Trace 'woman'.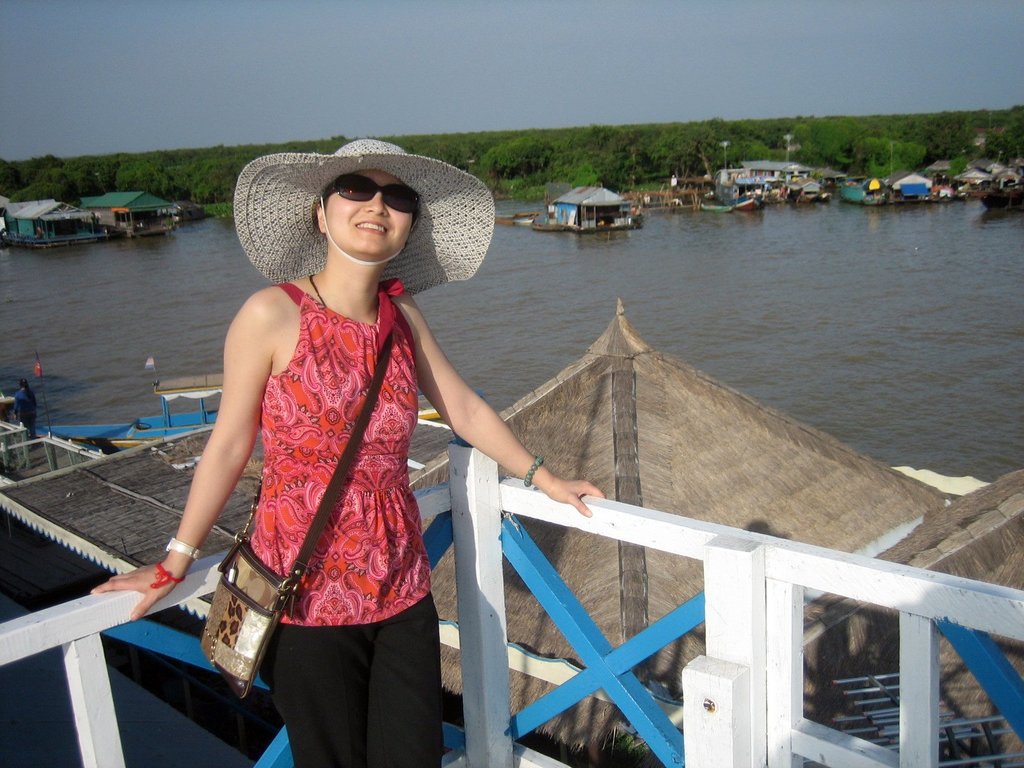
Traced to [left=186, top=129, right=596, bottom=767].
